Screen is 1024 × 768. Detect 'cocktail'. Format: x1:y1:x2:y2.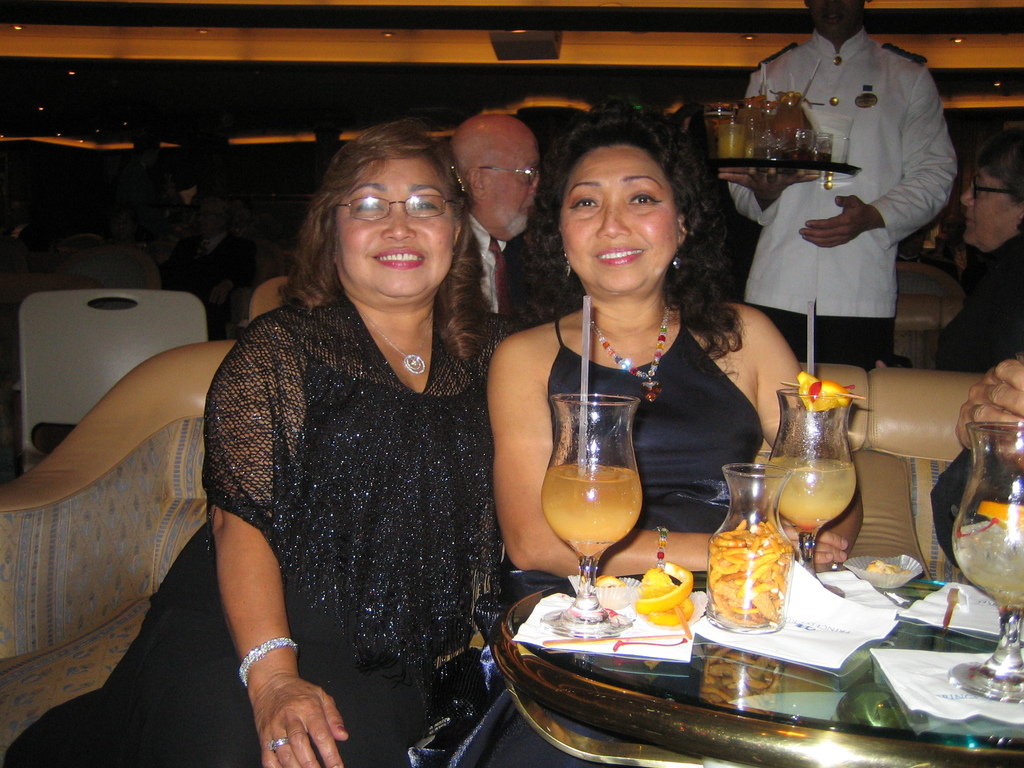
538:397:653:636.
